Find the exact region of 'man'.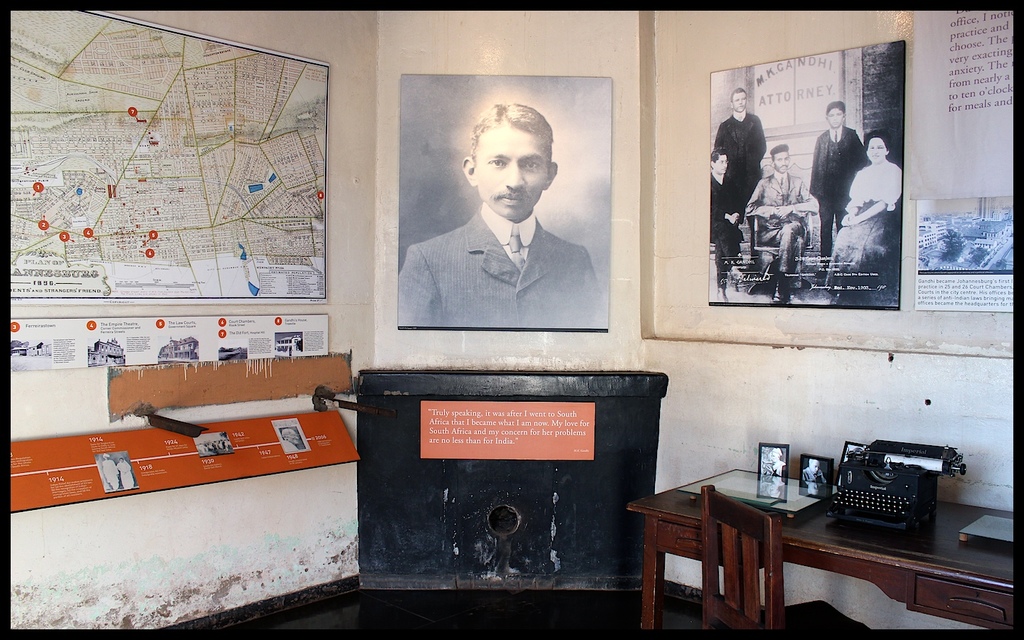
Exact region: crop(801, 458, 825, 482).
